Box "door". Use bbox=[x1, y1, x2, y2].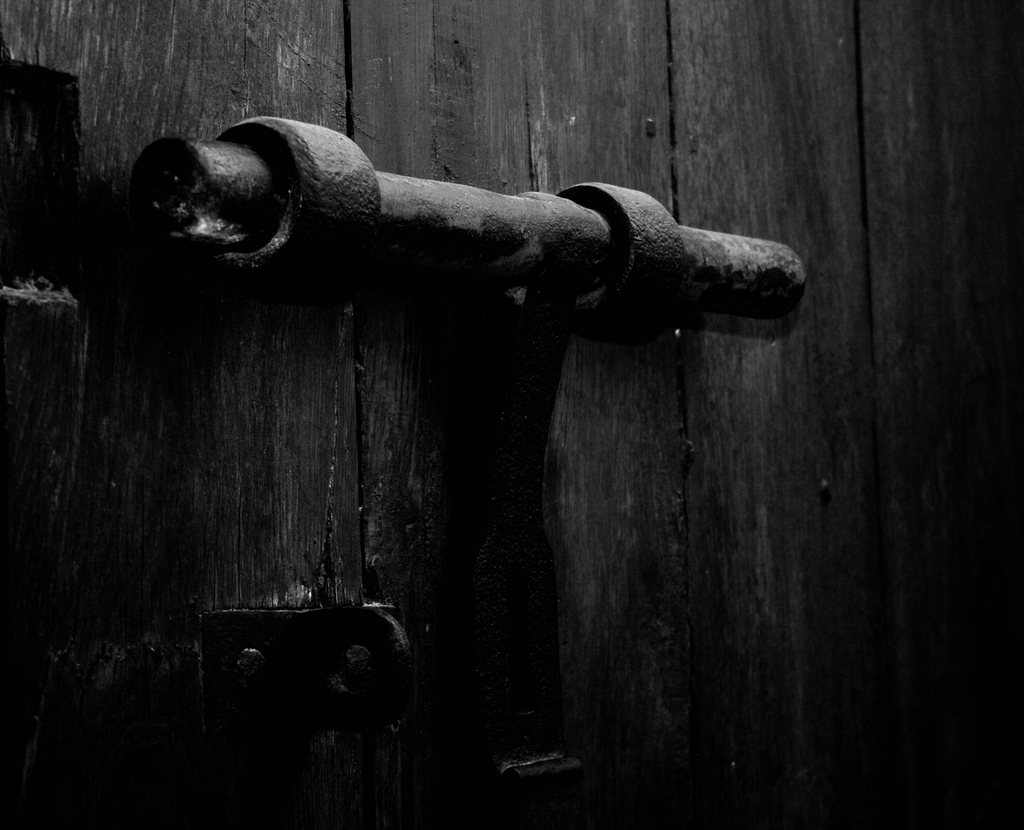
bbox=[3, 0, 1023, 829].
